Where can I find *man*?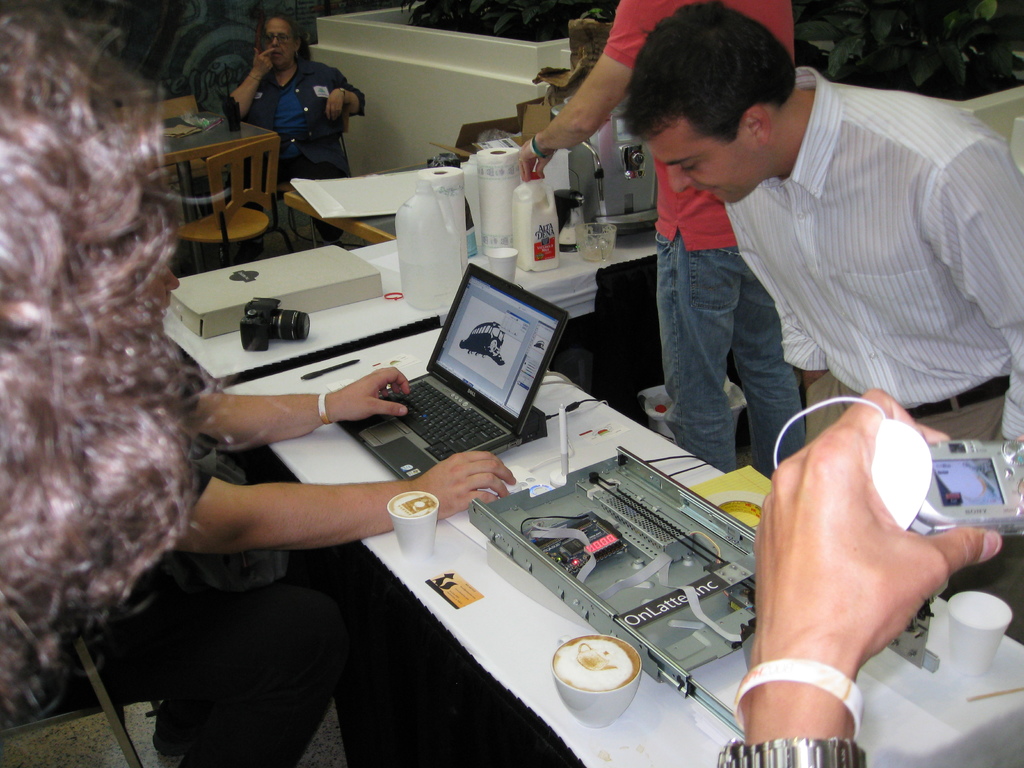
You can find it at <box>611,0,1023,646</box>.
